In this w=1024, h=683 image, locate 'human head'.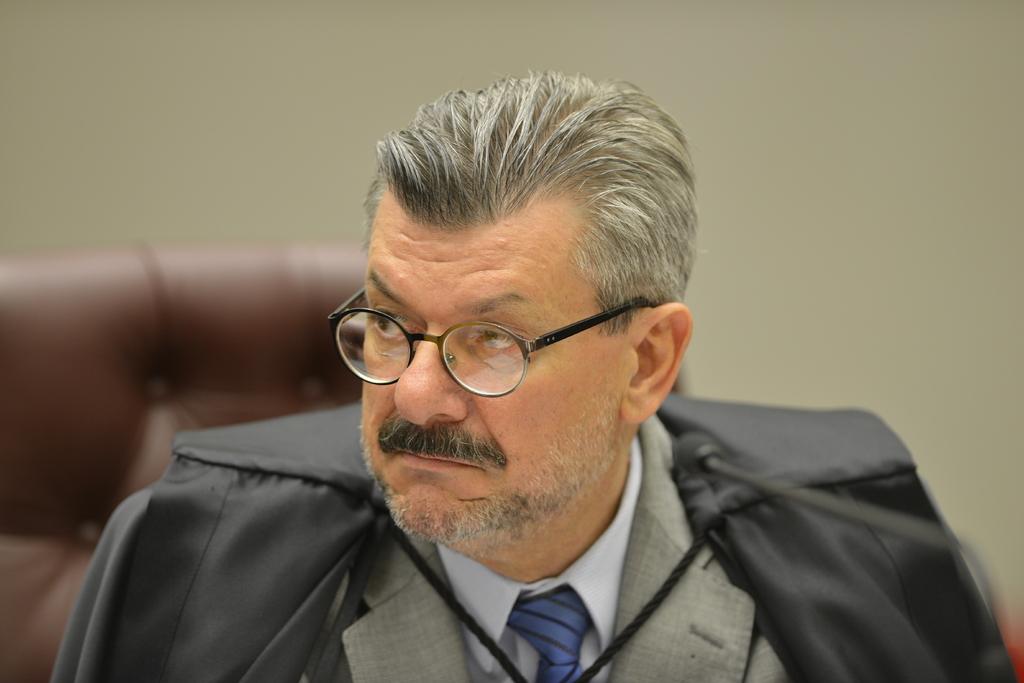
Bounding box: (left=361, top=75, right=702, bottom=548).
